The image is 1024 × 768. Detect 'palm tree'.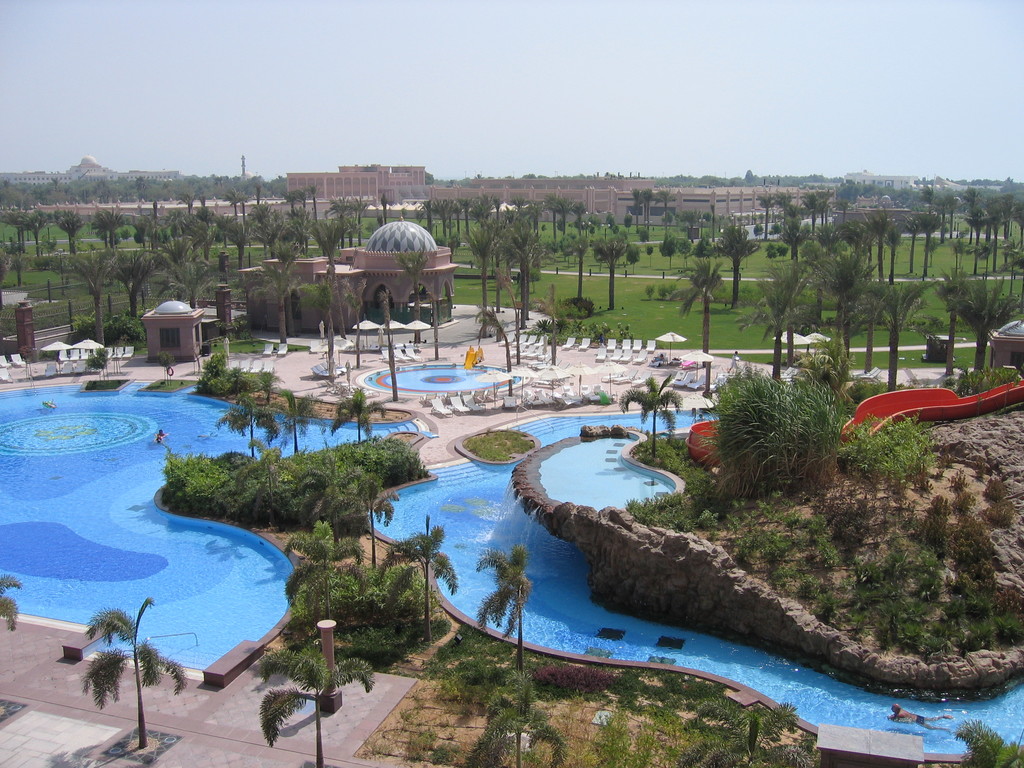
Detection: (591, 237, 628, 308).
